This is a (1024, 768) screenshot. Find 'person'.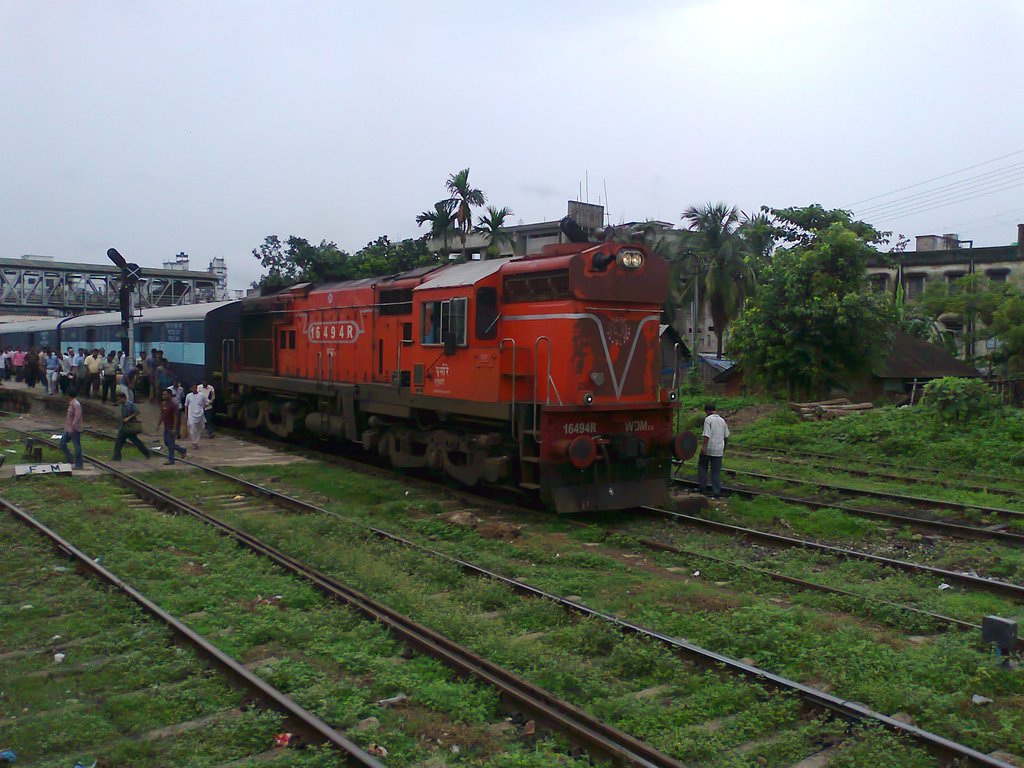
Bounding box: [698, 403, 730, 499].
